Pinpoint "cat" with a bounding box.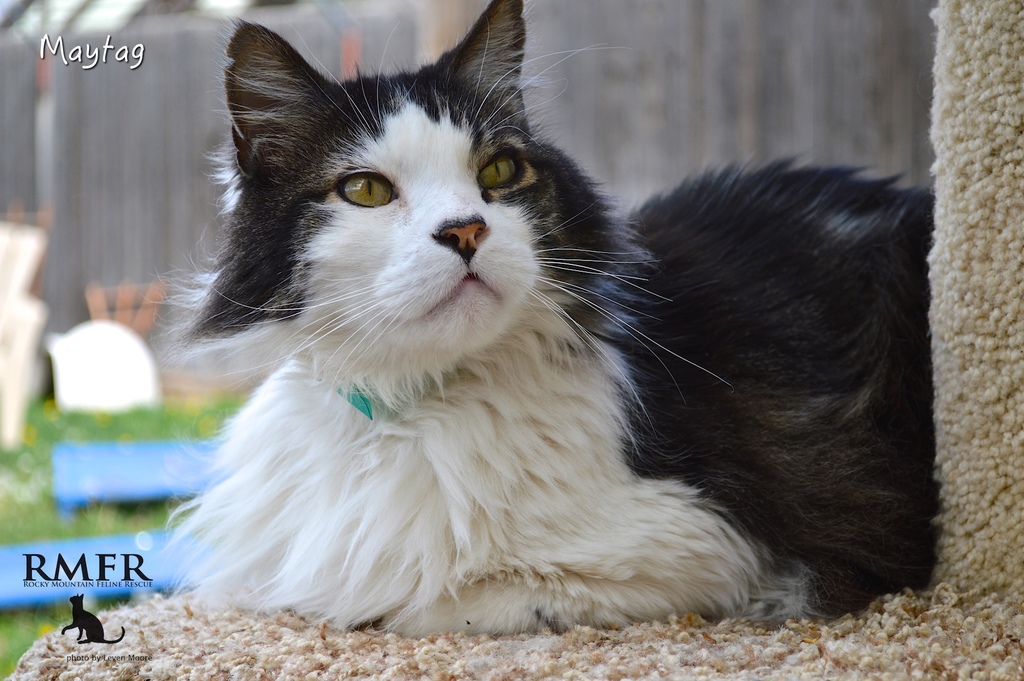
(152, 0, 938, 630).
